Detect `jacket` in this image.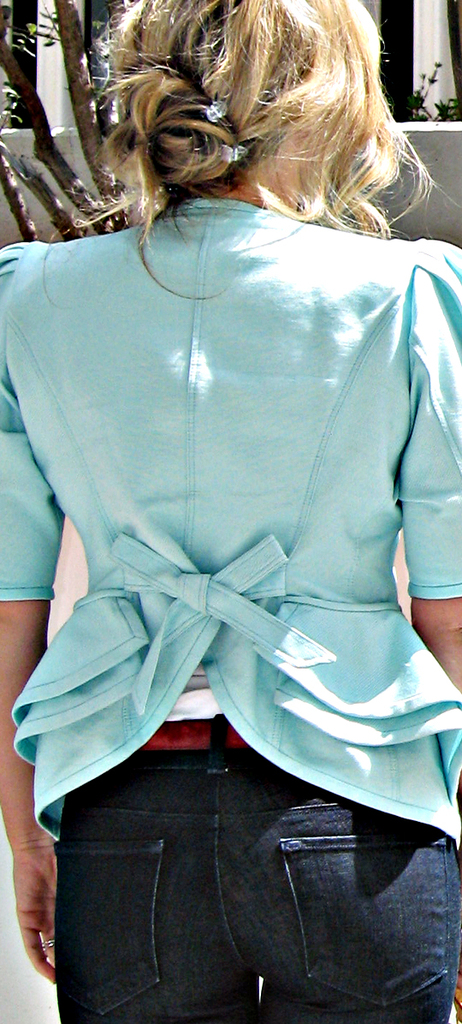
Detection: 0:114:461:813.
